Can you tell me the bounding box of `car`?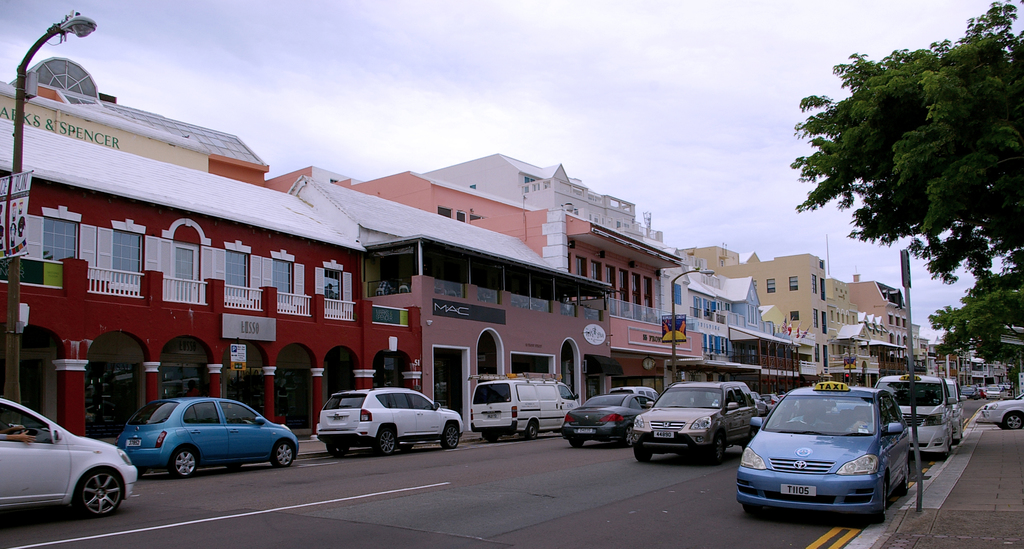
{"x1": 971, "y1": 386, "x2": 1023, "y2": 434}.
